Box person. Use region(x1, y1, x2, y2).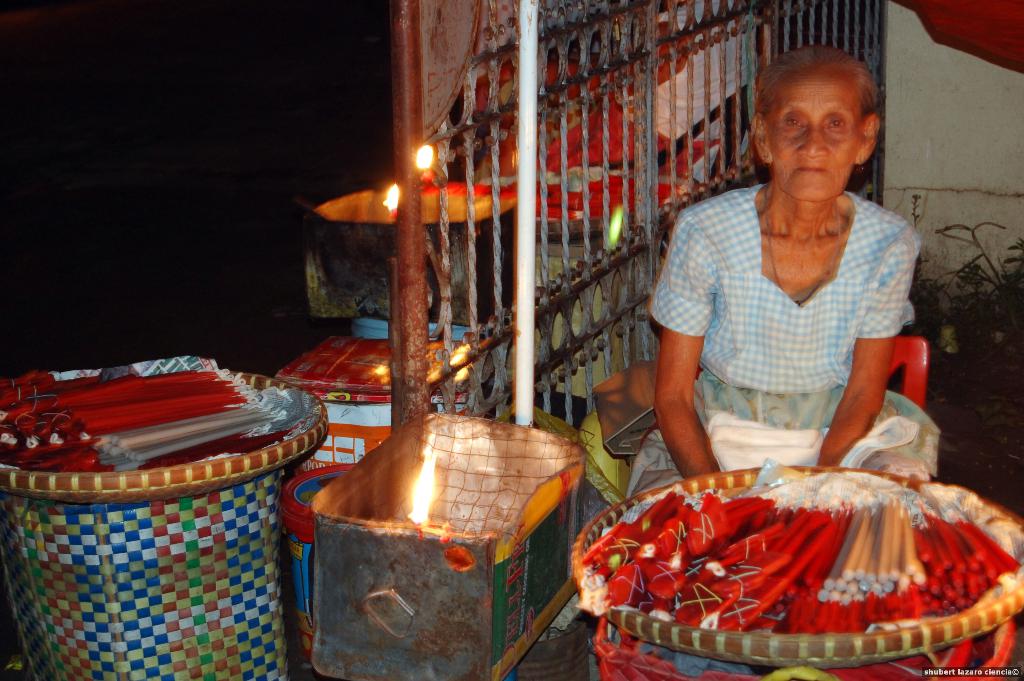
region(654, 45, 939, 526).
